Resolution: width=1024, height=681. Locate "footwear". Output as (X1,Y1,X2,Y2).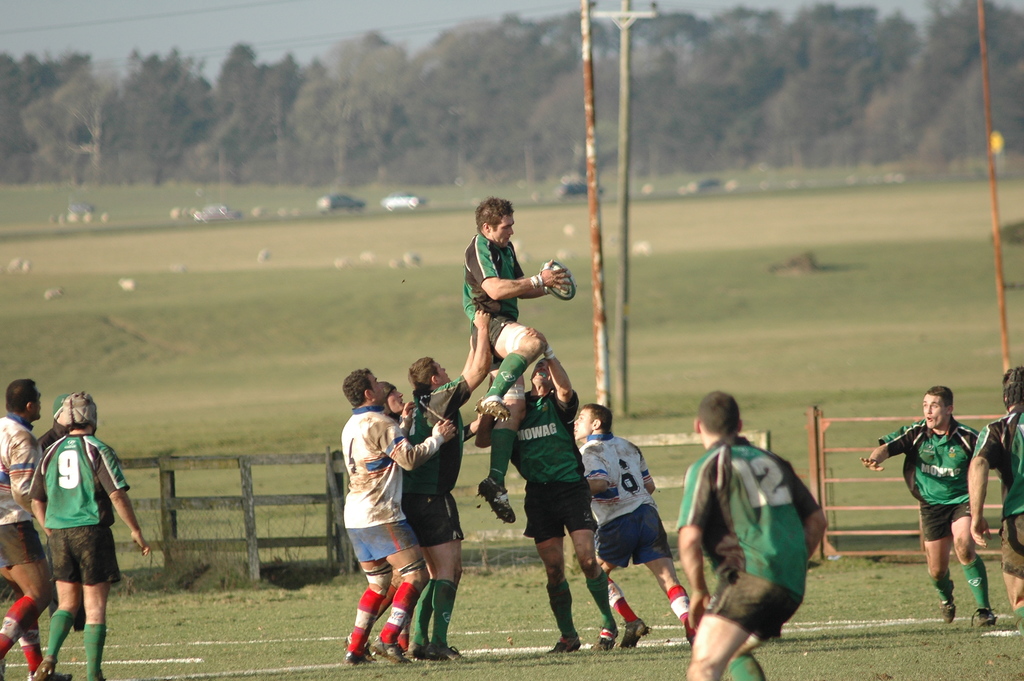
(621,617,649,650).
